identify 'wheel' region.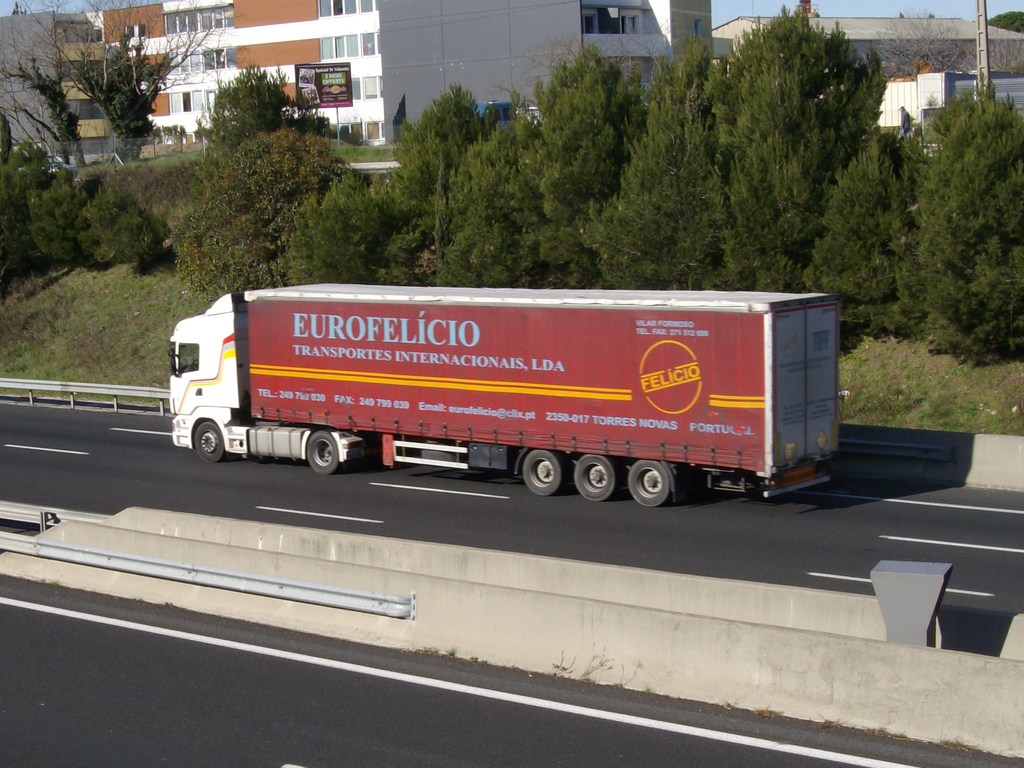
Region: <box>620,459,671,505</box>.
